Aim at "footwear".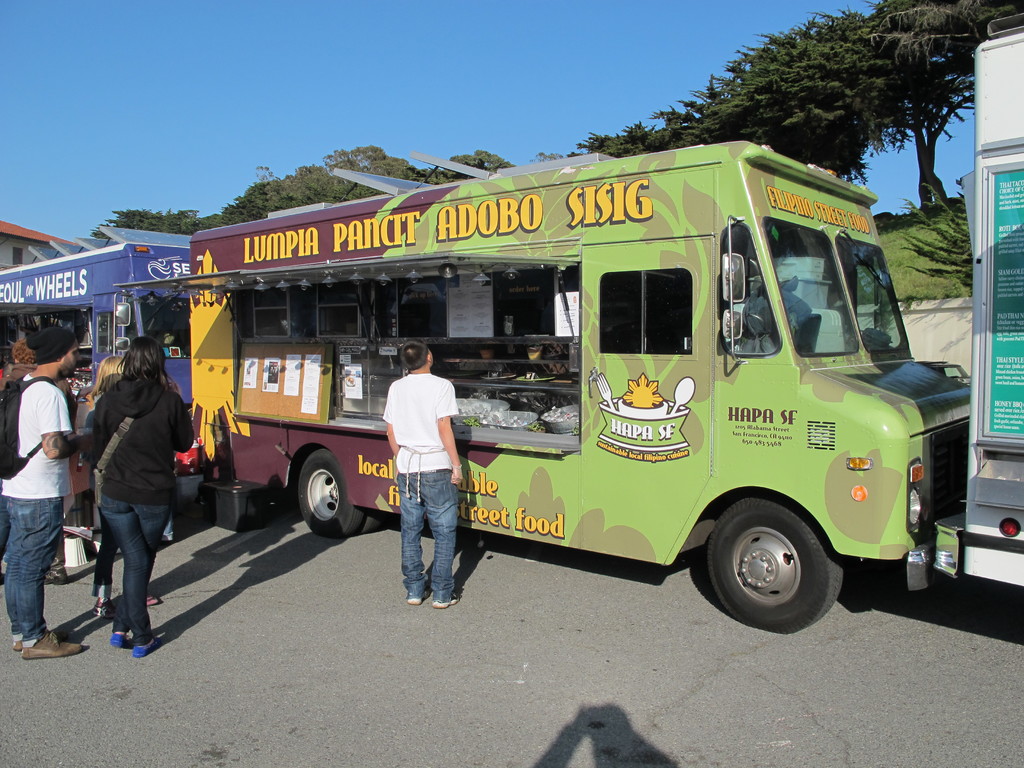
Aimed at {"x1": 24, "y1": 630, "x2": 84, "y2": 657}.
